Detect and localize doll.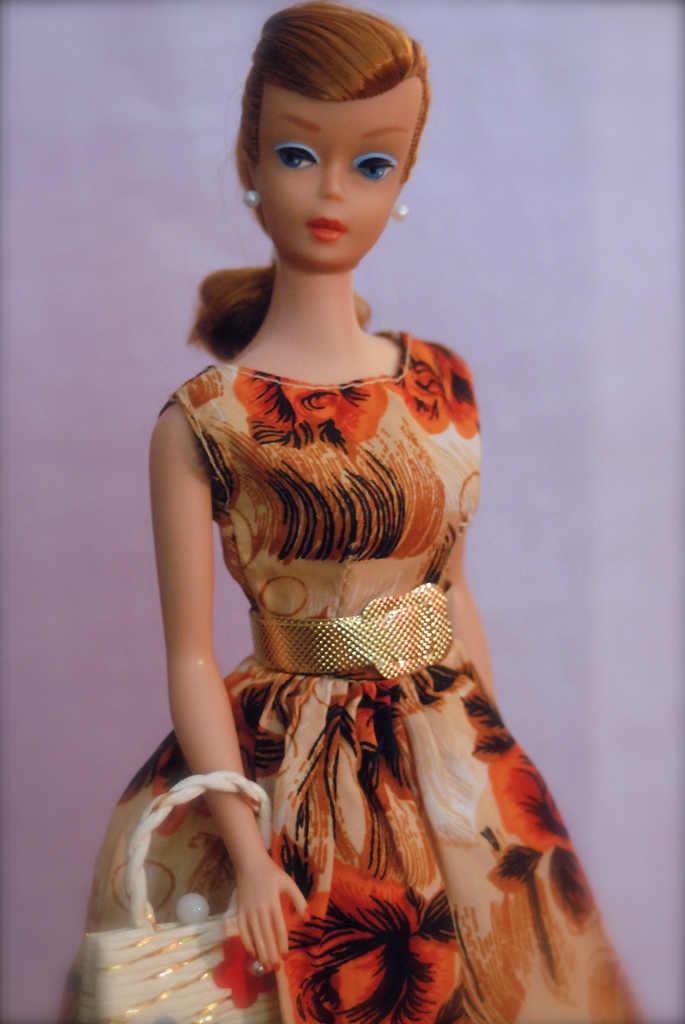
Localized at bbox(69, 0, 640, 1018).
